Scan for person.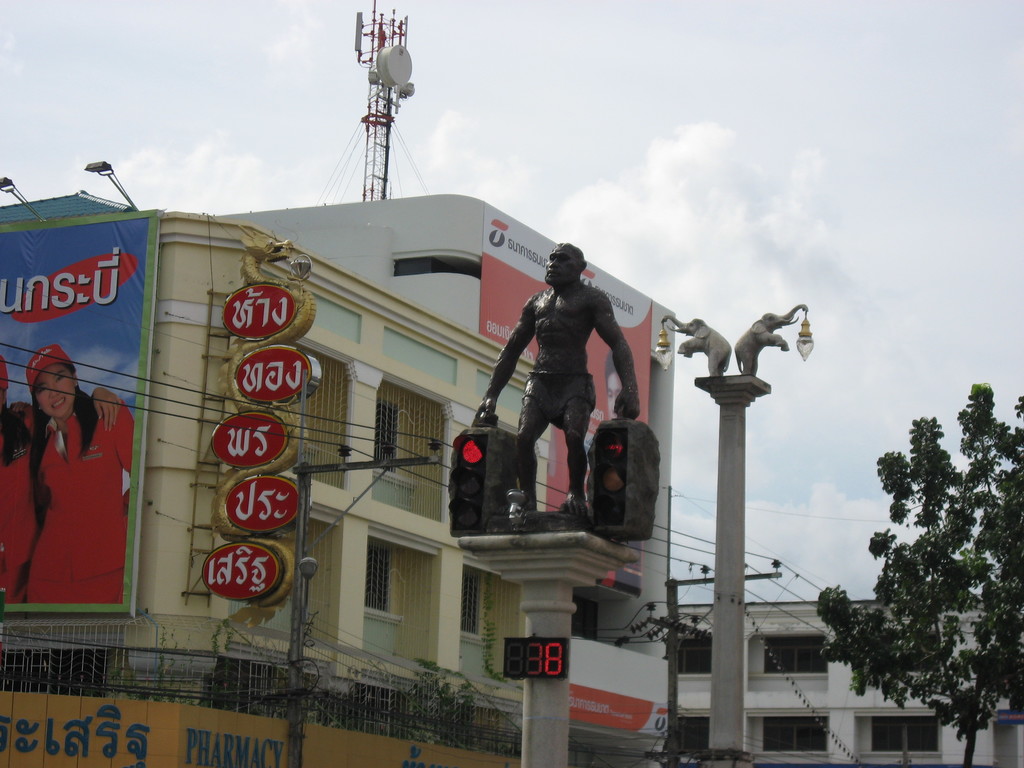
Scan result: 0,348,118,594.
